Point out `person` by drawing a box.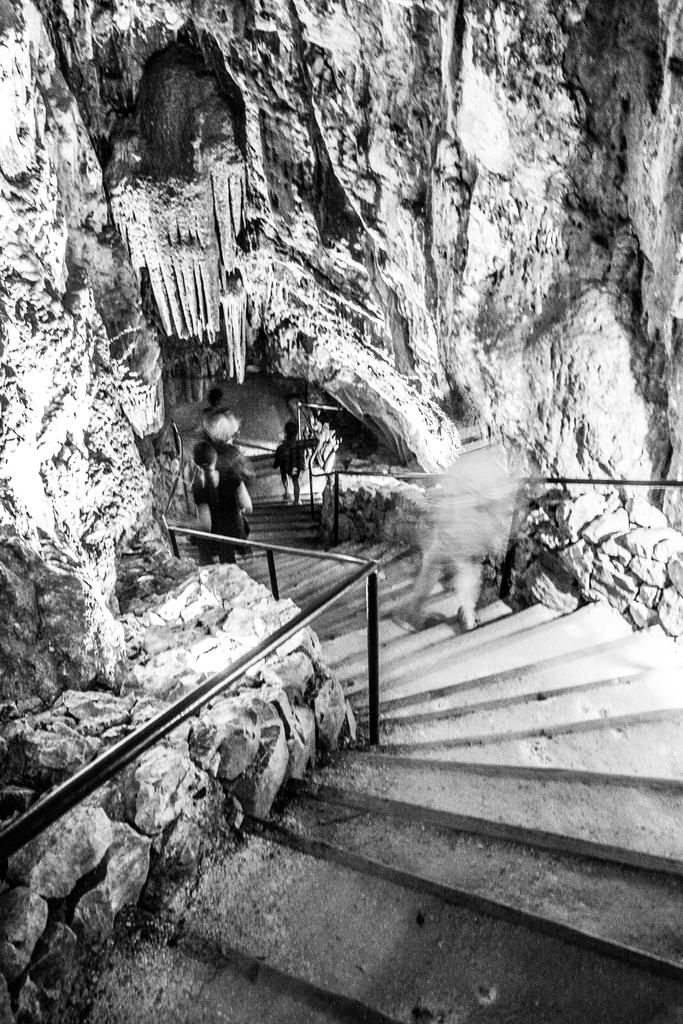
167:441:253:560.
